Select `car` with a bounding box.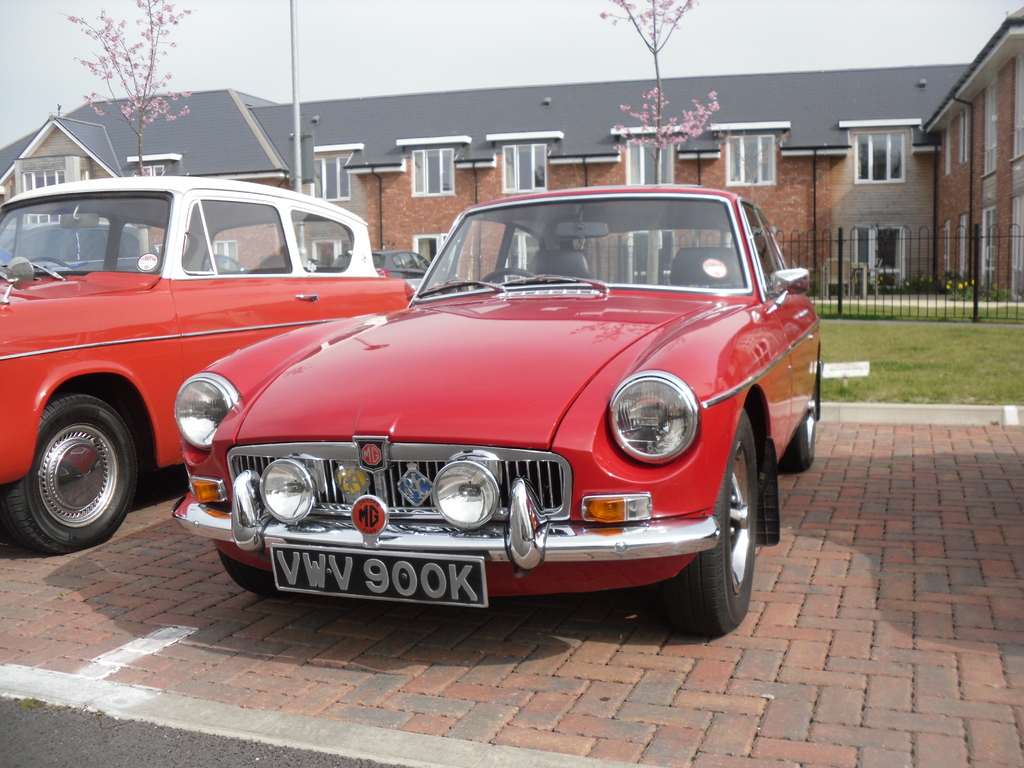
(0, 171, 409, 556).
